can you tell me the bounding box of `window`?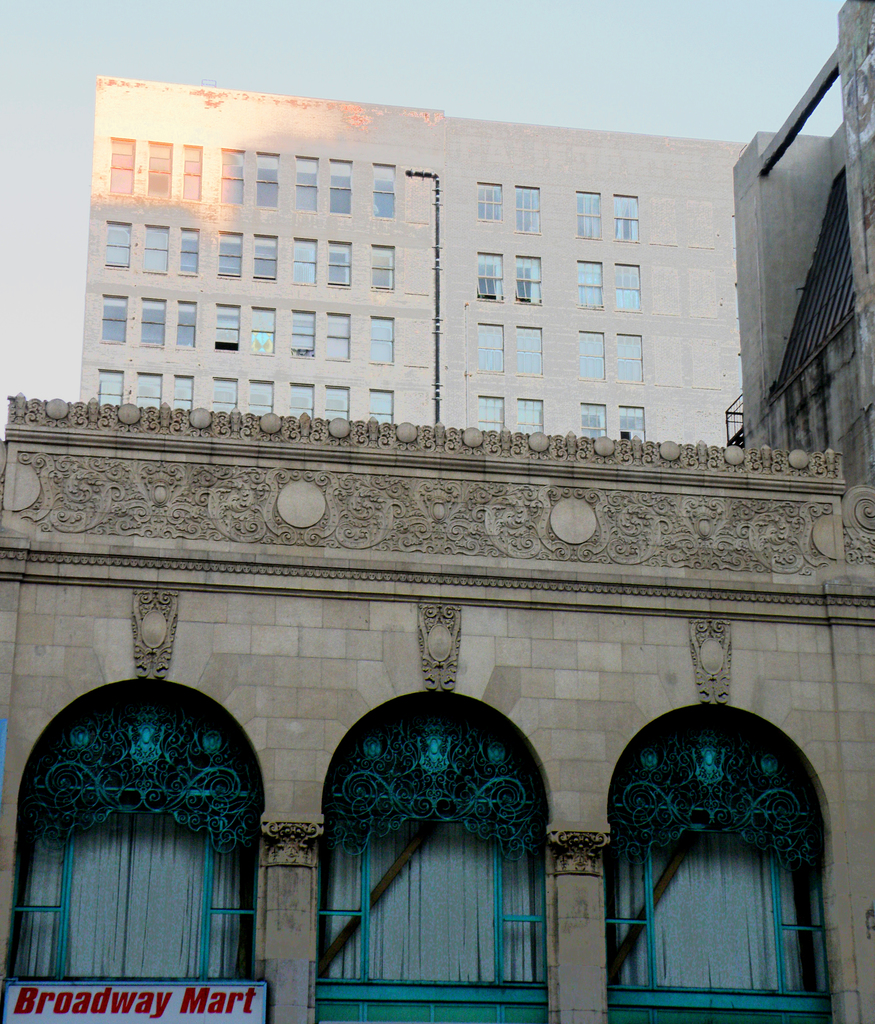
left=209, top=305, right=241, bottom=348.
